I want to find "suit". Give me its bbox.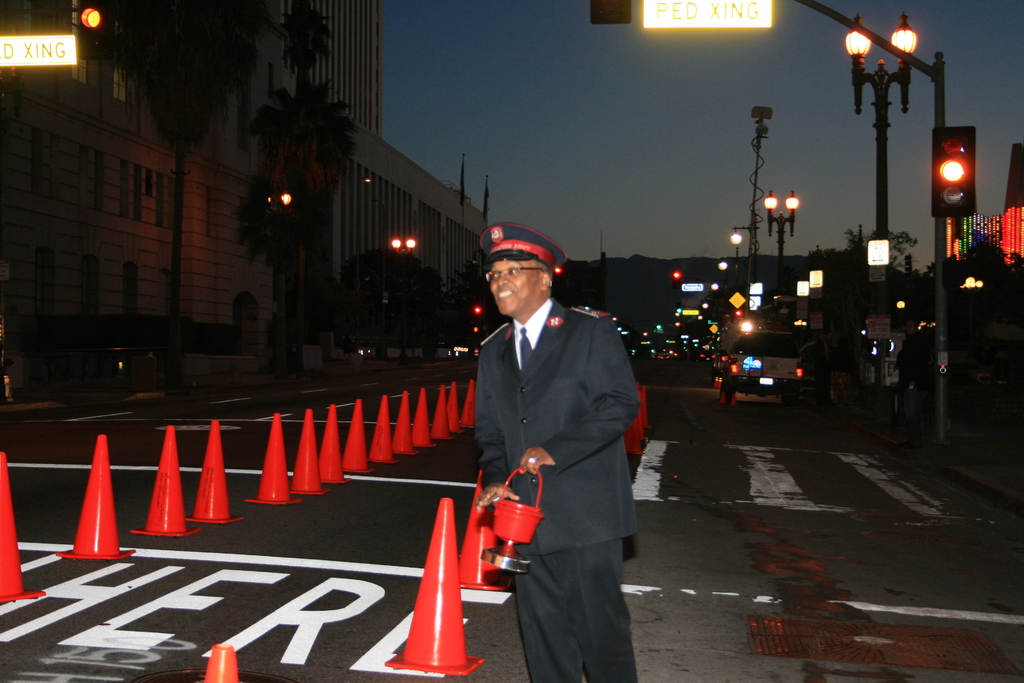
(x1=444, y1=258, x2=607, y2=618).
